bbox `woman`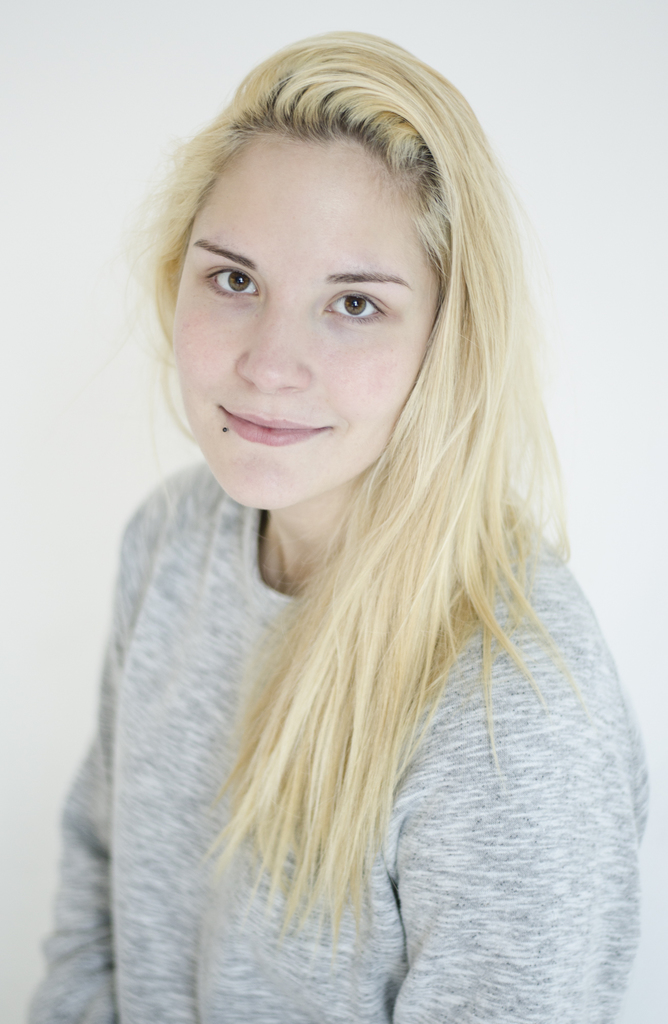
rect(32, 49, 661, 1023)
